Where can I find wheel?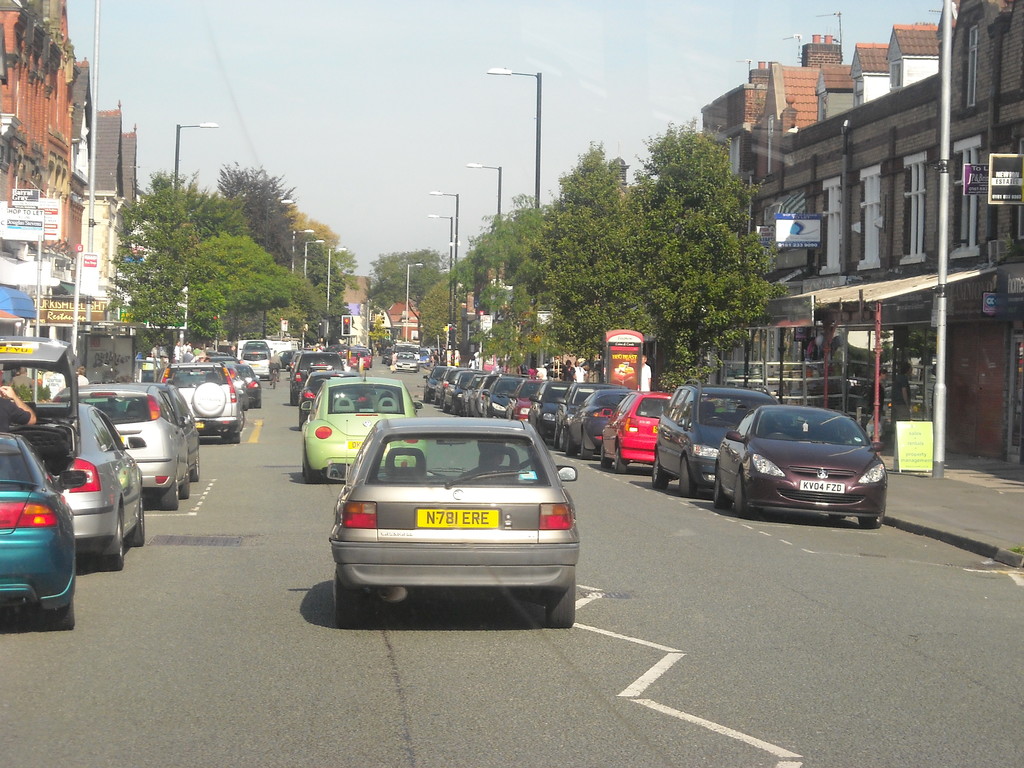
You can find it at 292,395,299,406.
